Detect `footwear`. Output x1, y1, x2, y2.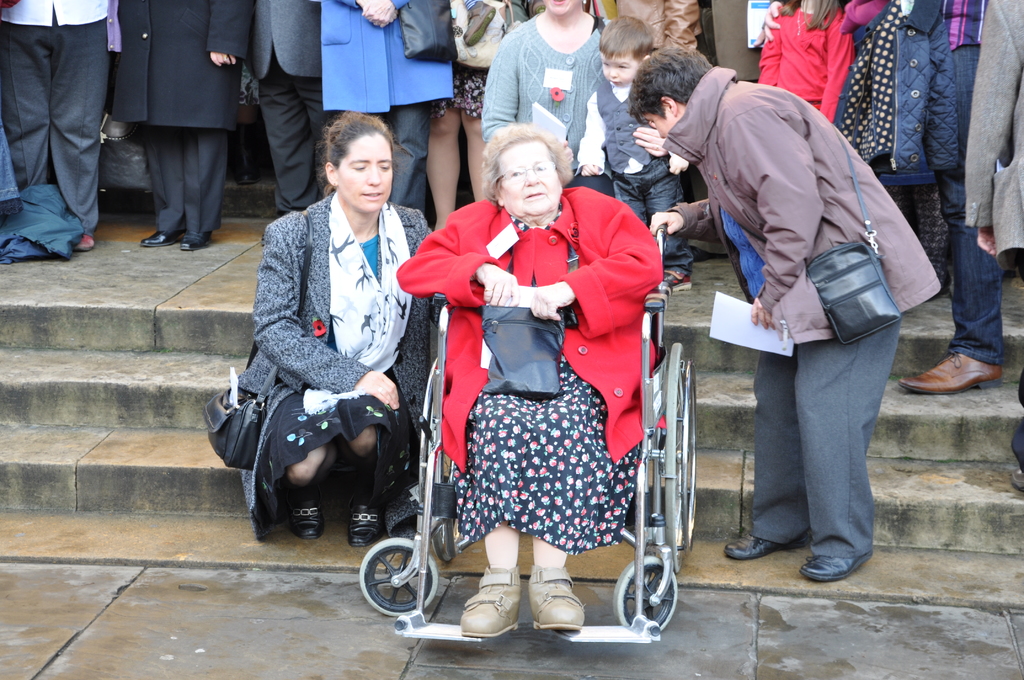
141, 231, 179, 245.
